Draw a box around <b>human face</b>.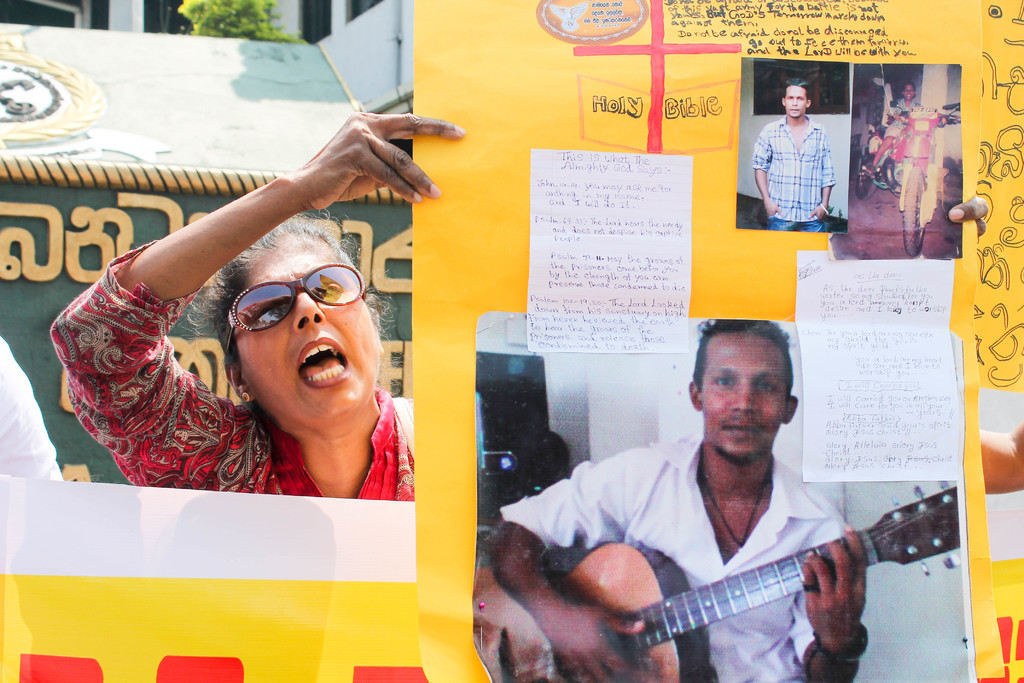
{"left": 698, "top": 330, "right": 785, "bottom": 456}.
